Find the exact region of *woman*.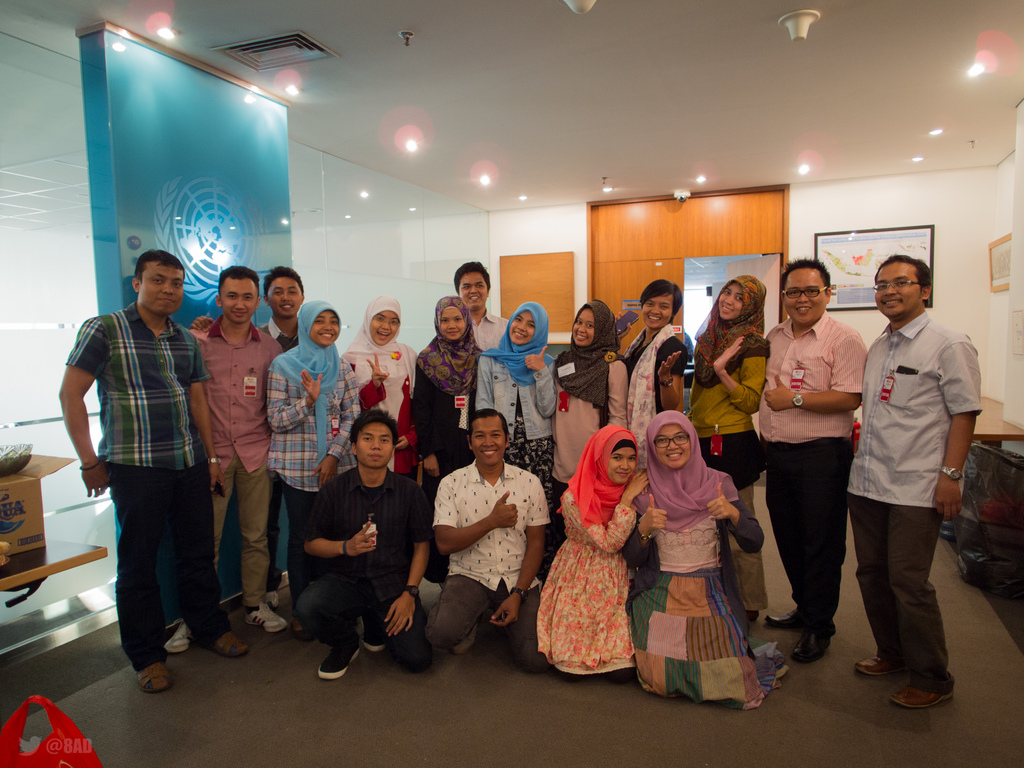
Exact region: region(532, 429, 641, 684).
